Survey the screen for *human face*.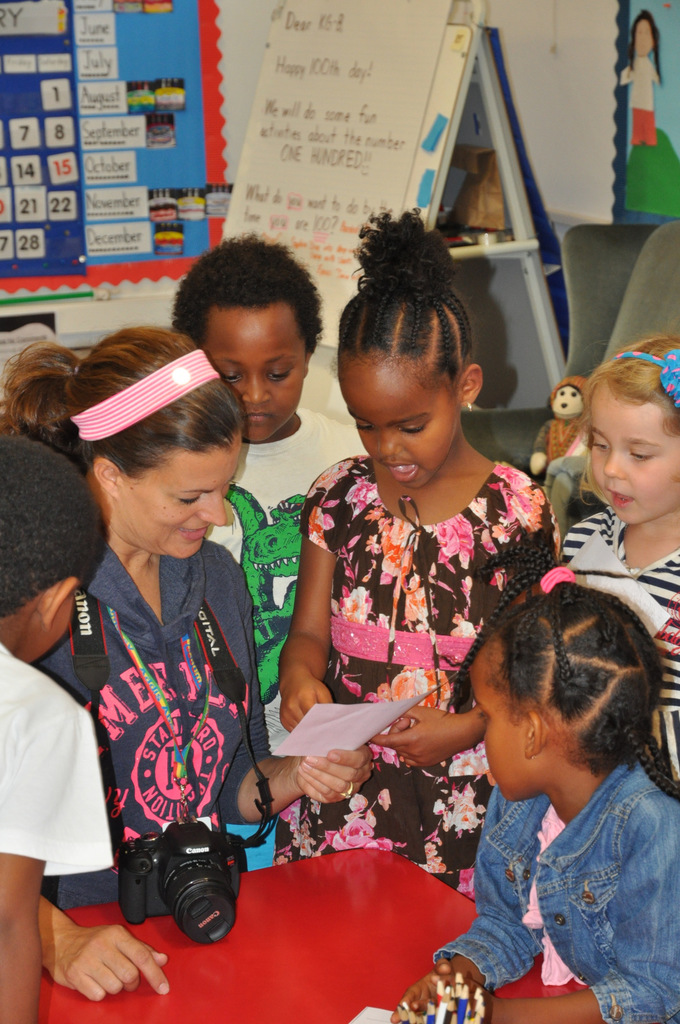
Survey found: select_region(340, 348, 450, 490).
